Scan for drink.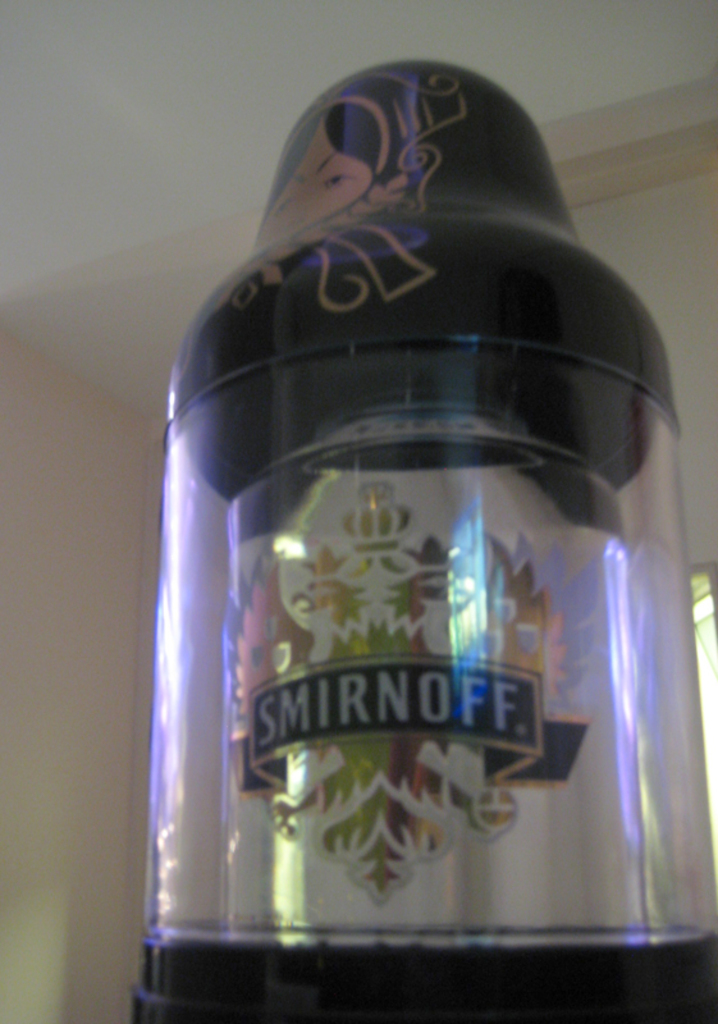
Scan result: [left=113, top=42, right=717, bottom=1023].
